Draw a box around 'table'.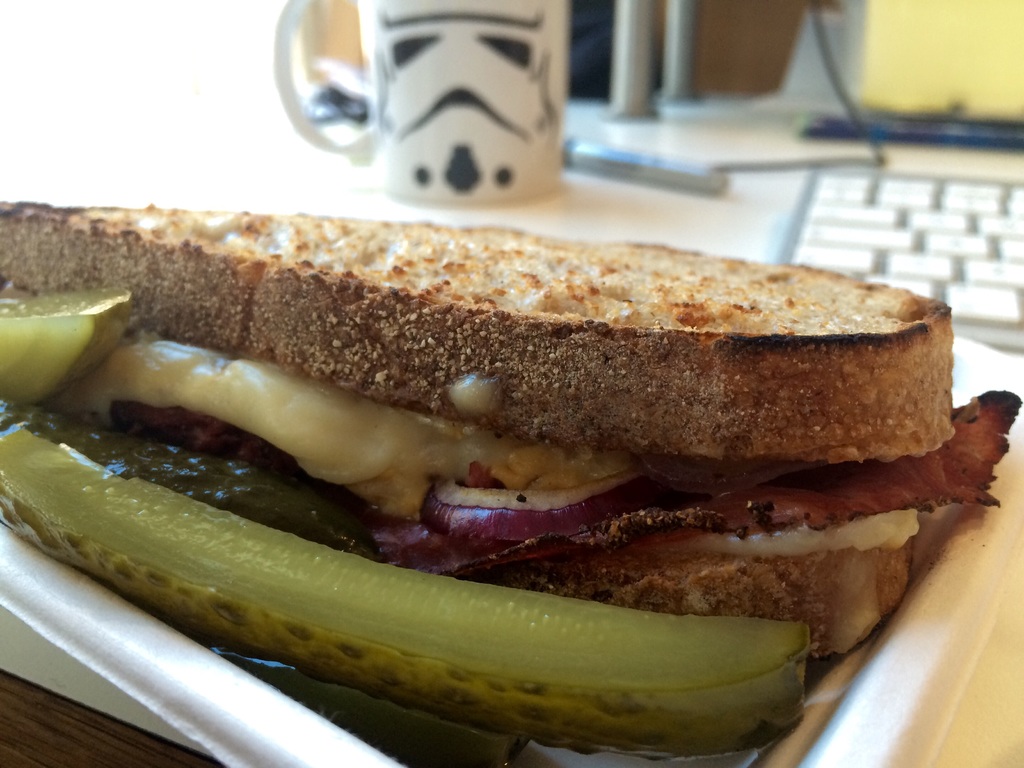
rect(0, 90, 1023, 767).
